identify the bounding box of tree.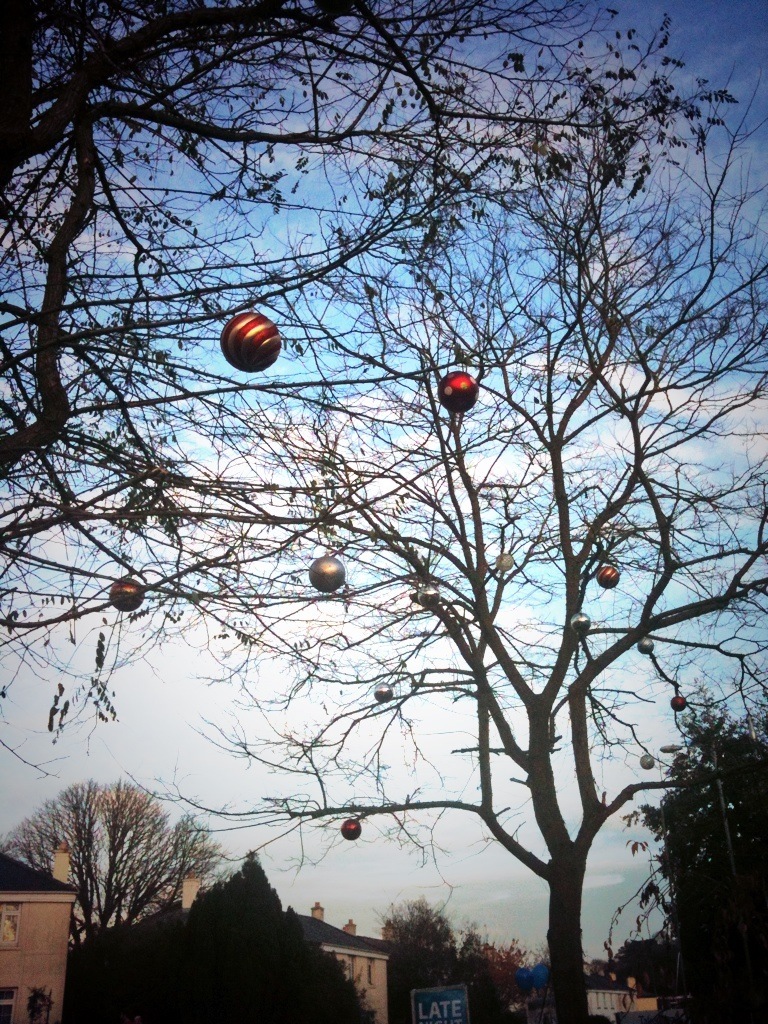
[0,0,603,823].
